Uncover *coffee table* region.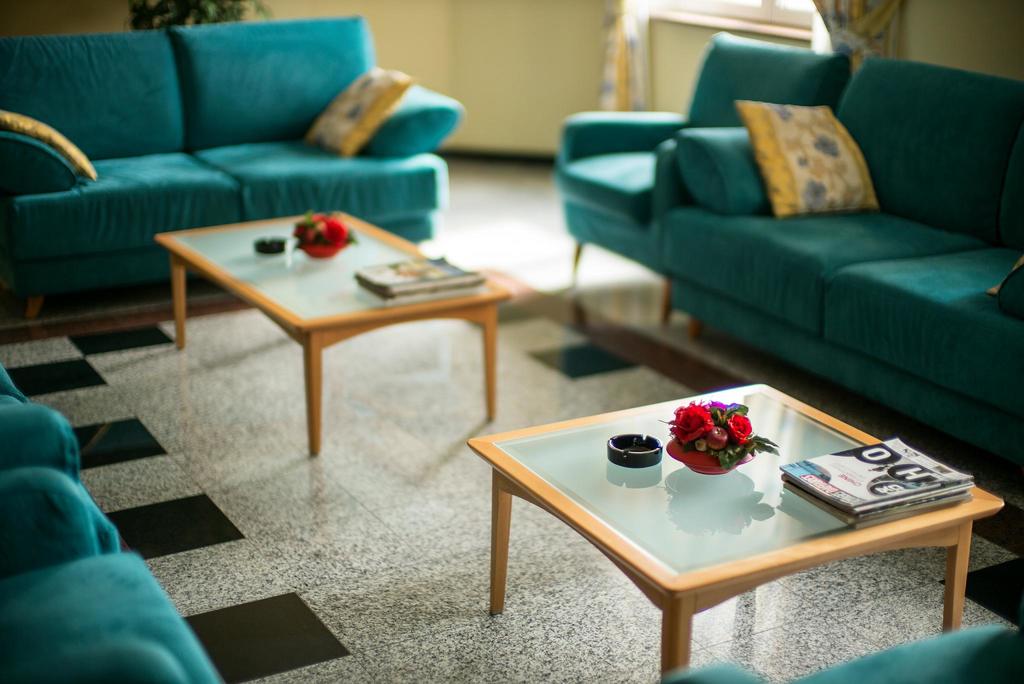
Uncovered: Rect(154, 200, 519, 457).
